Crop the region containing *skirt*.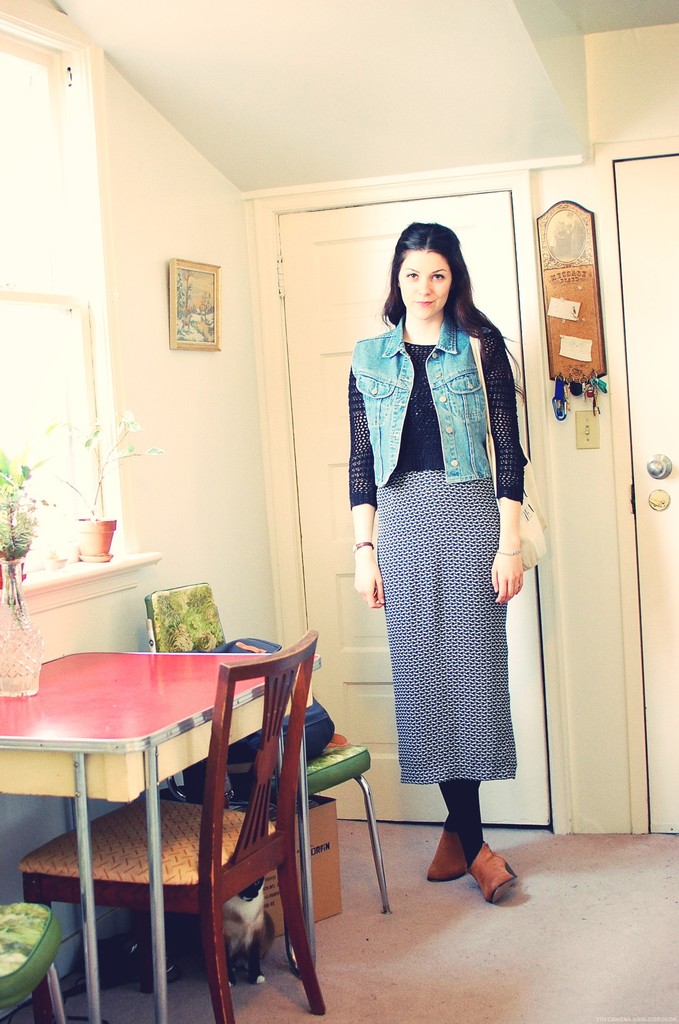
Crop region: BBox(373, 467, 523, 787).
